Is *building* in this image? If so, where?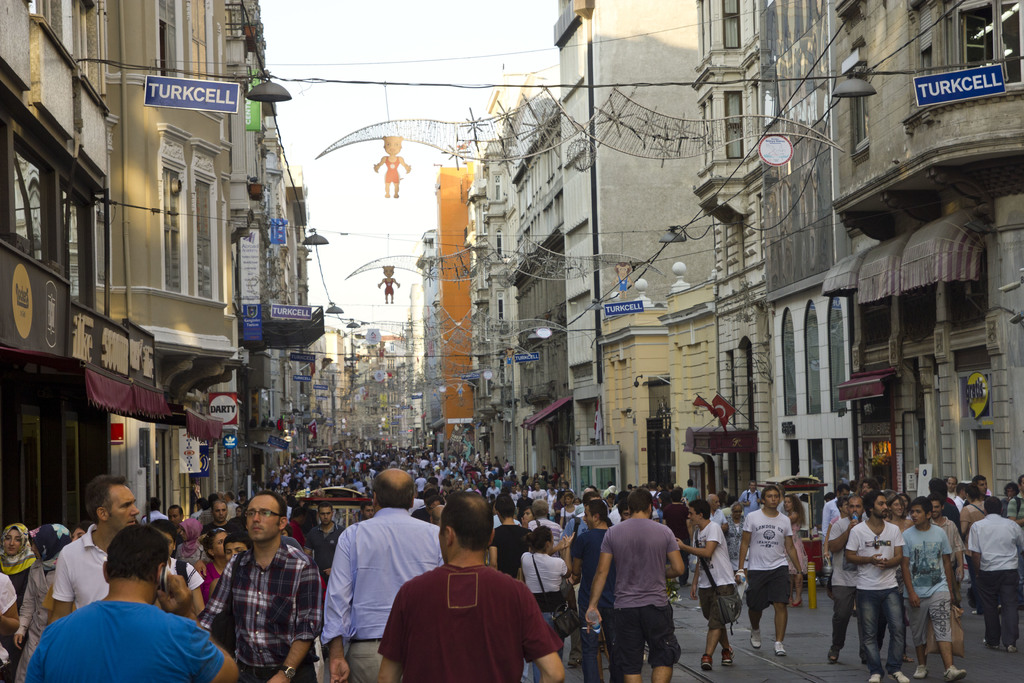
Yes, at box(756, 0, 833, 493).
